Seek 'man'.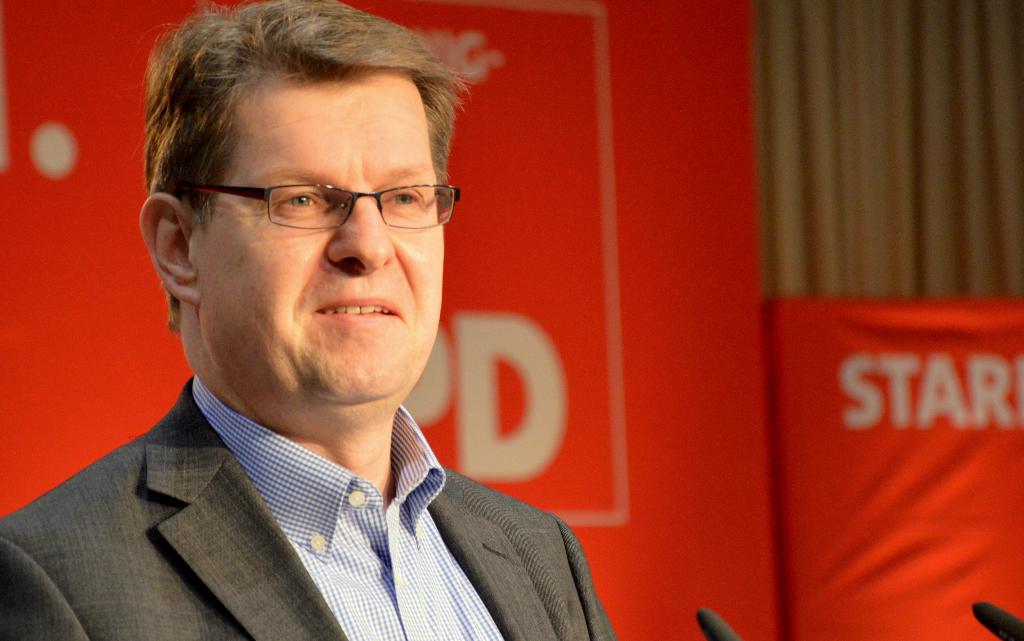
rect(0, 0, 618, 640).
